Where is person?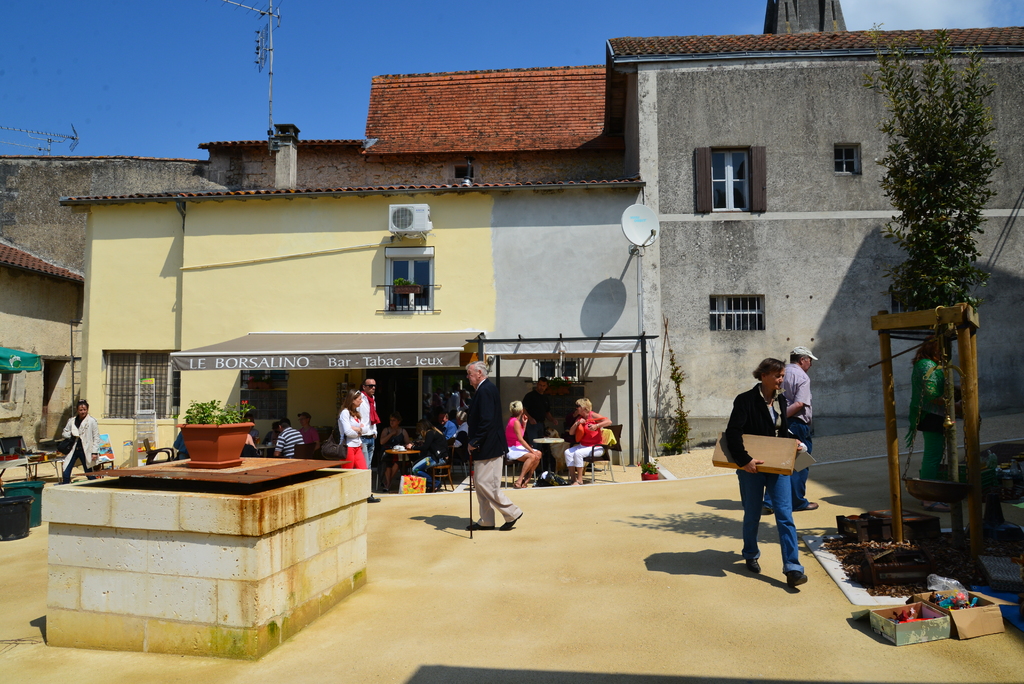
bbox=(508, 401, 541, 492).
